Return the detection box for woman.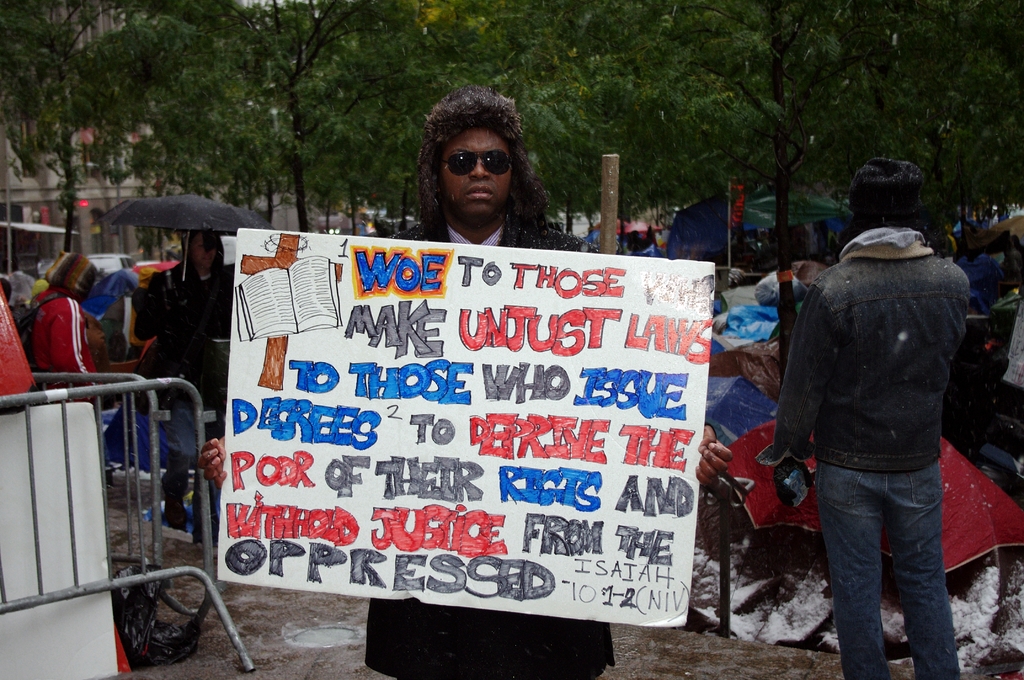
detection(39, 250, 112, 375).
